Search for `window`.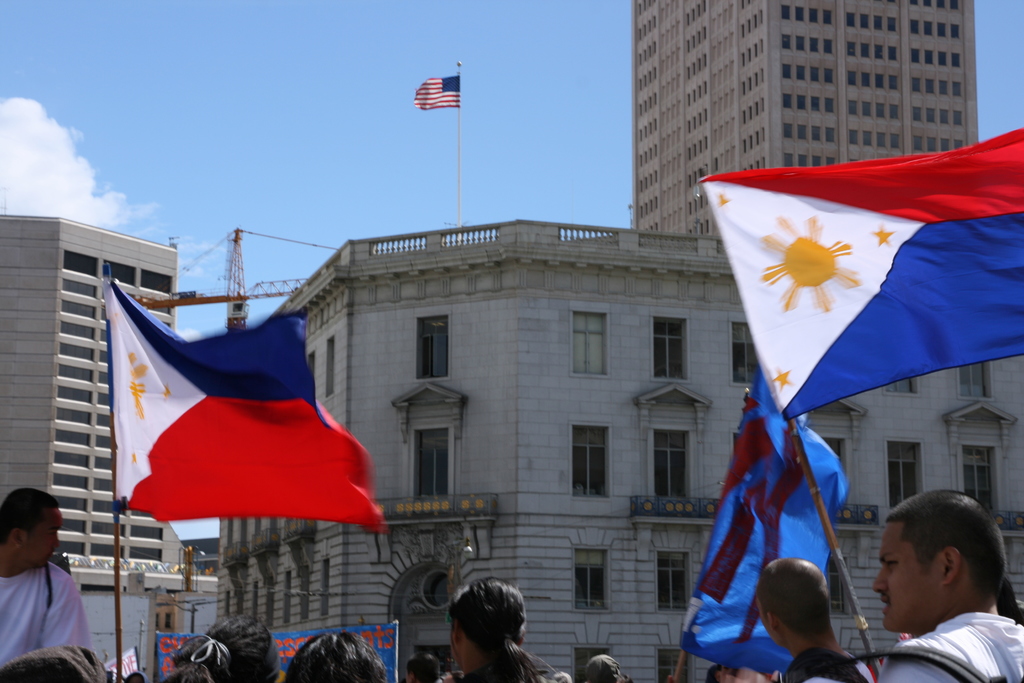
Found at <box>888,441,925,513</box>.
